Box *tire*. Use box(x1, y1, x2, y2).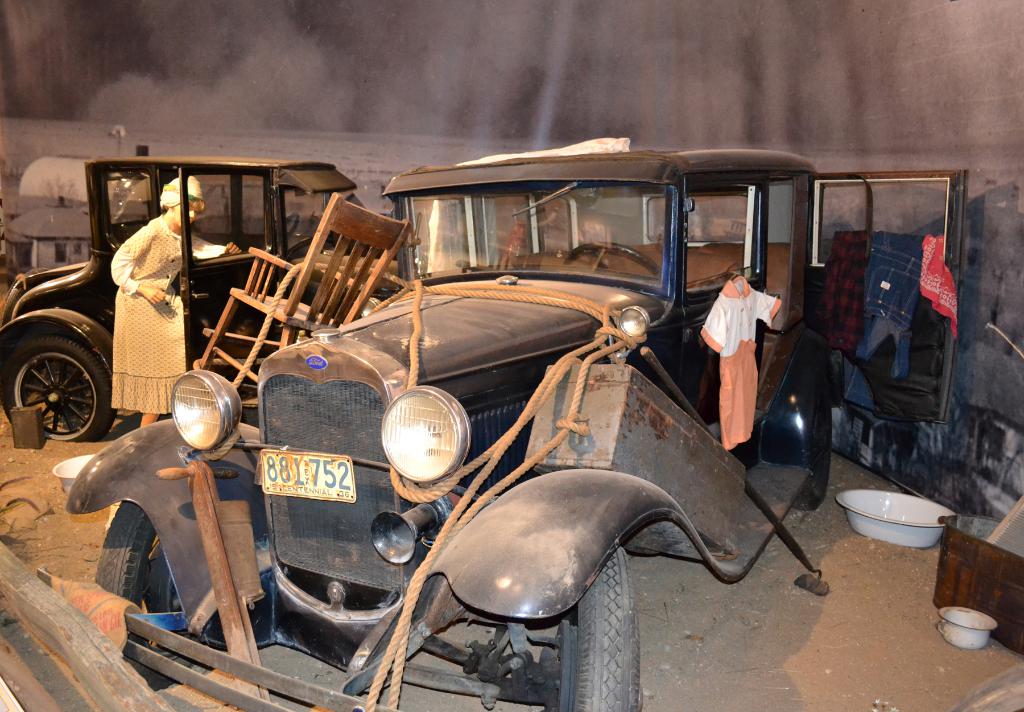
box(564, 544, 644, 711).
